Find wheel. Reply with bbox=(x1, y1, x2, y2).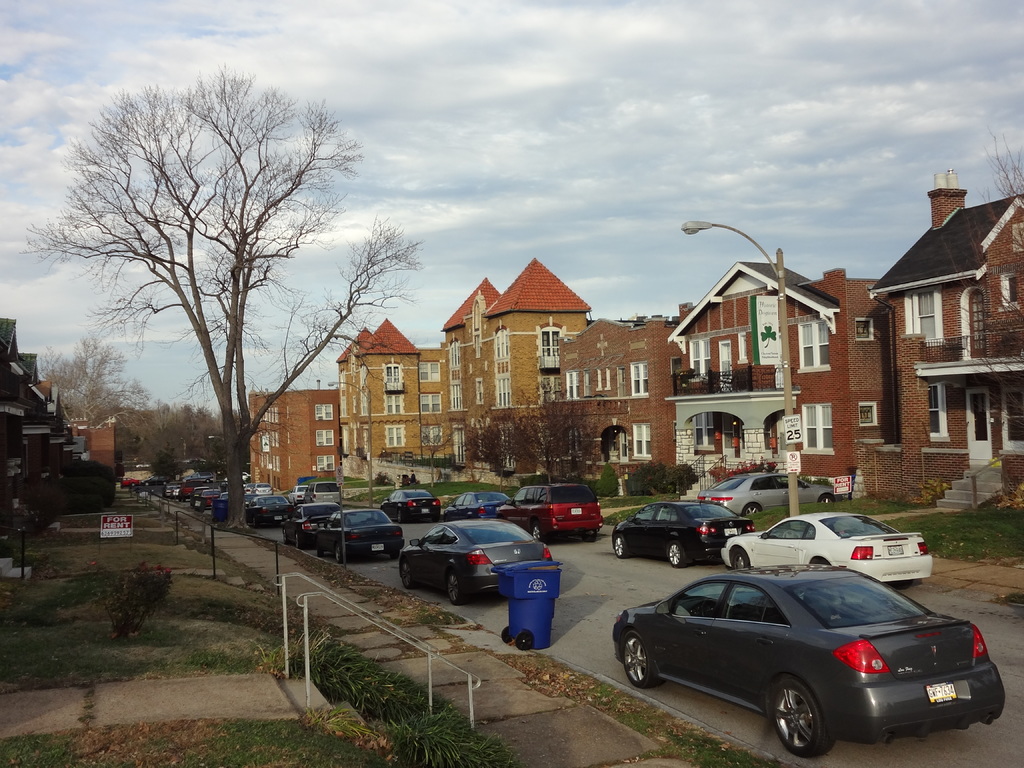
bbox=(668, 542, 690, 569).
